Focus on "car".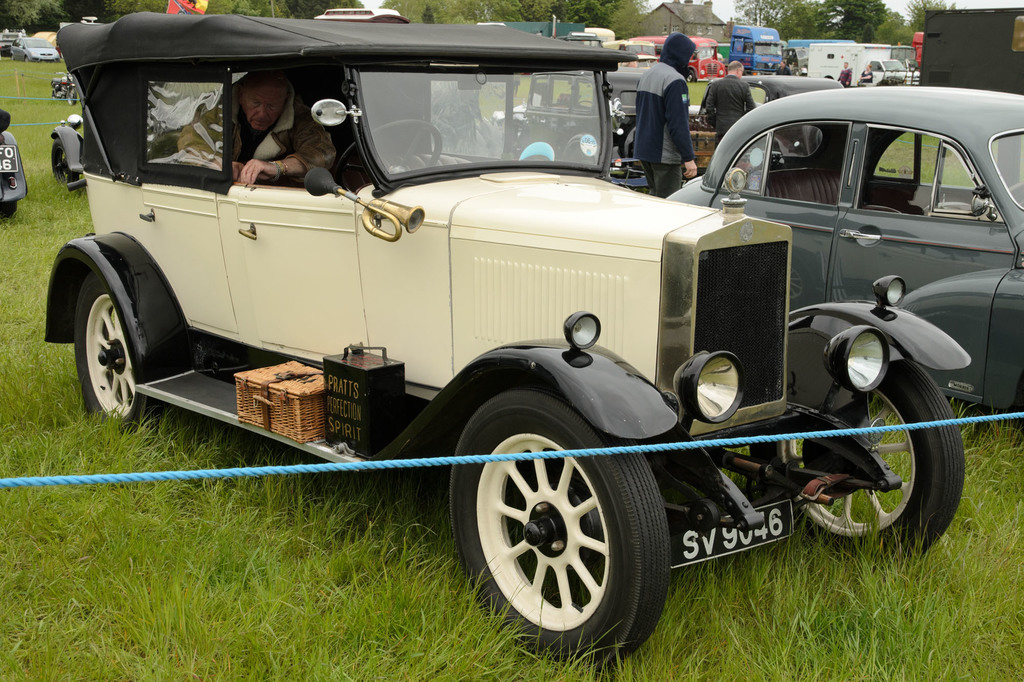
Focused at {"left": 0, "top": 116, "right": 25, "bottom": 220}.
